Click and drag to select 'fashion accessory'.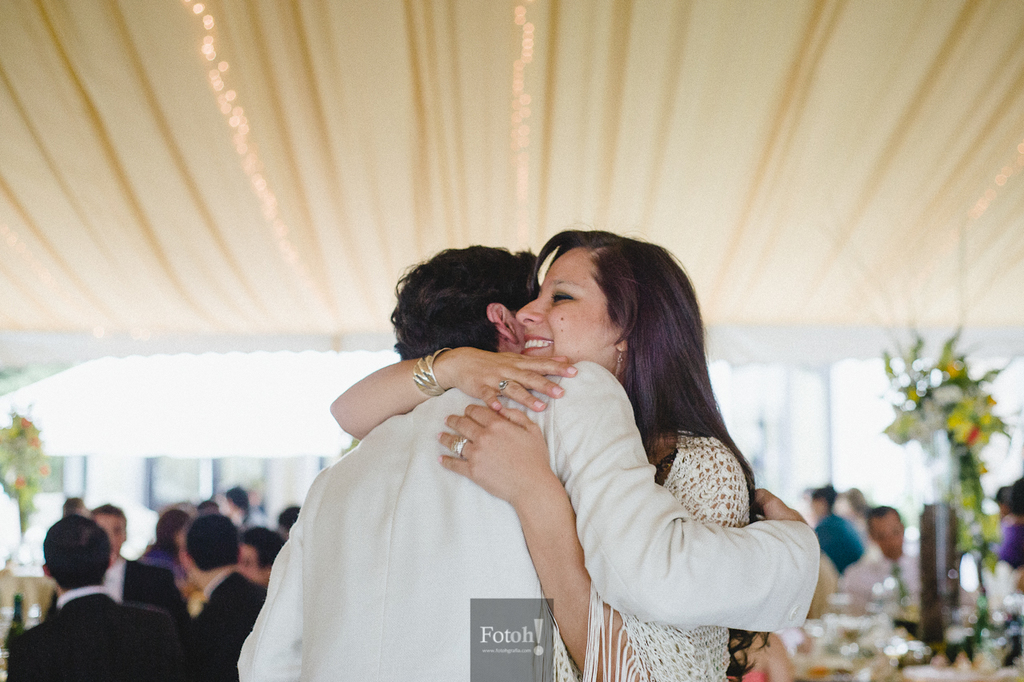
Selection: [x1=618, y1=350, x2=622, y2=377].
